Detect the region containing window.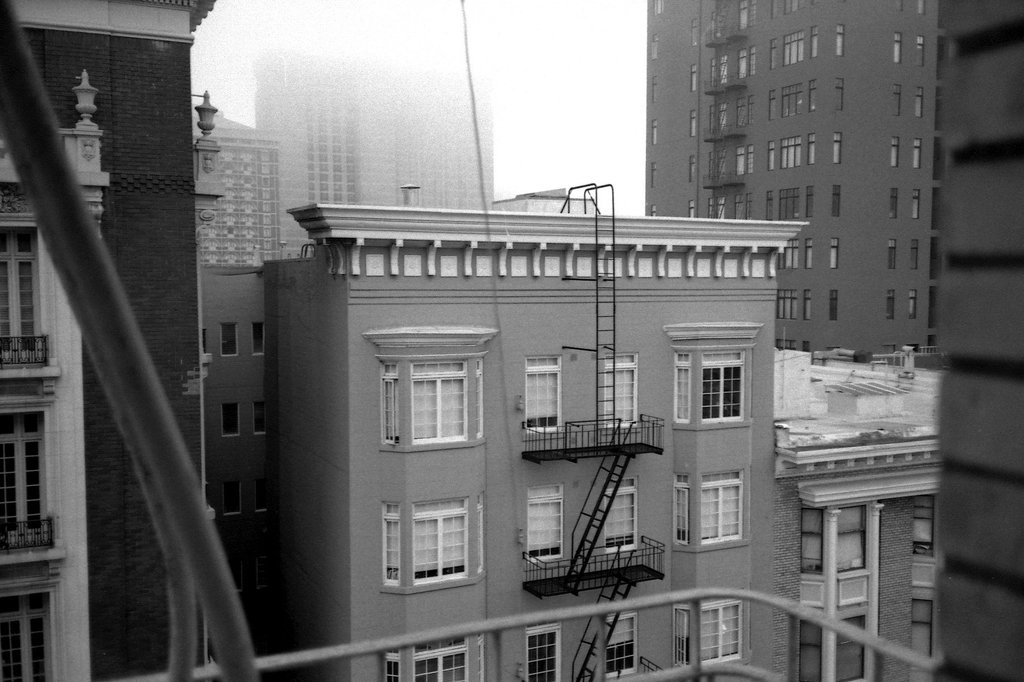
x1=910, y1=290, x2=915, y2=316.
